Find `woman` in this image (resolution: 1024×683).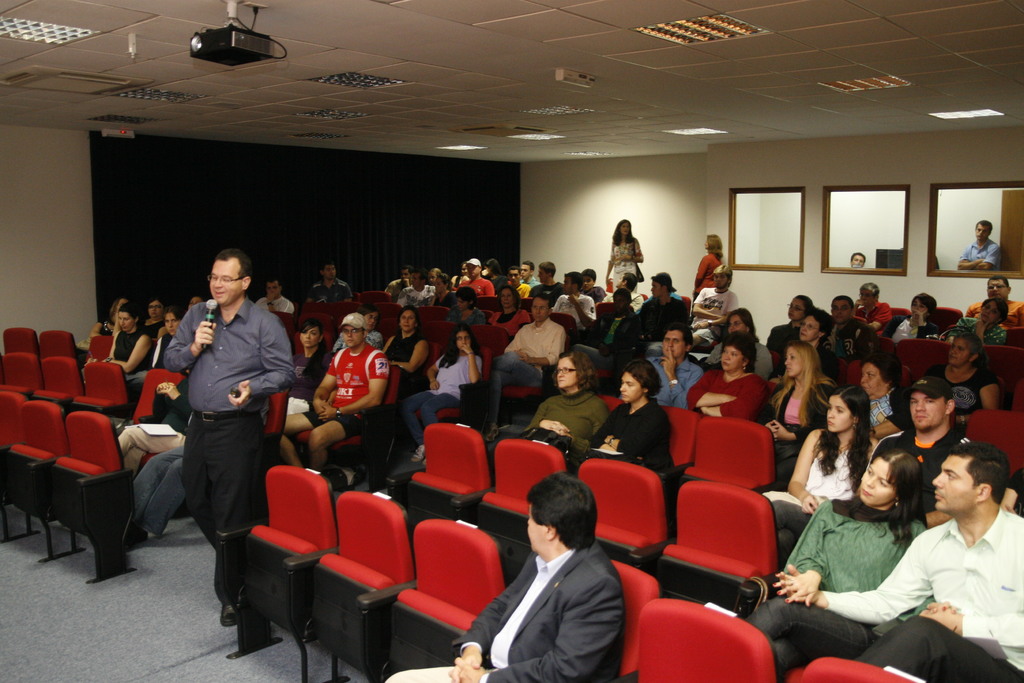
bbox=[957, 294, 1003, 342].
